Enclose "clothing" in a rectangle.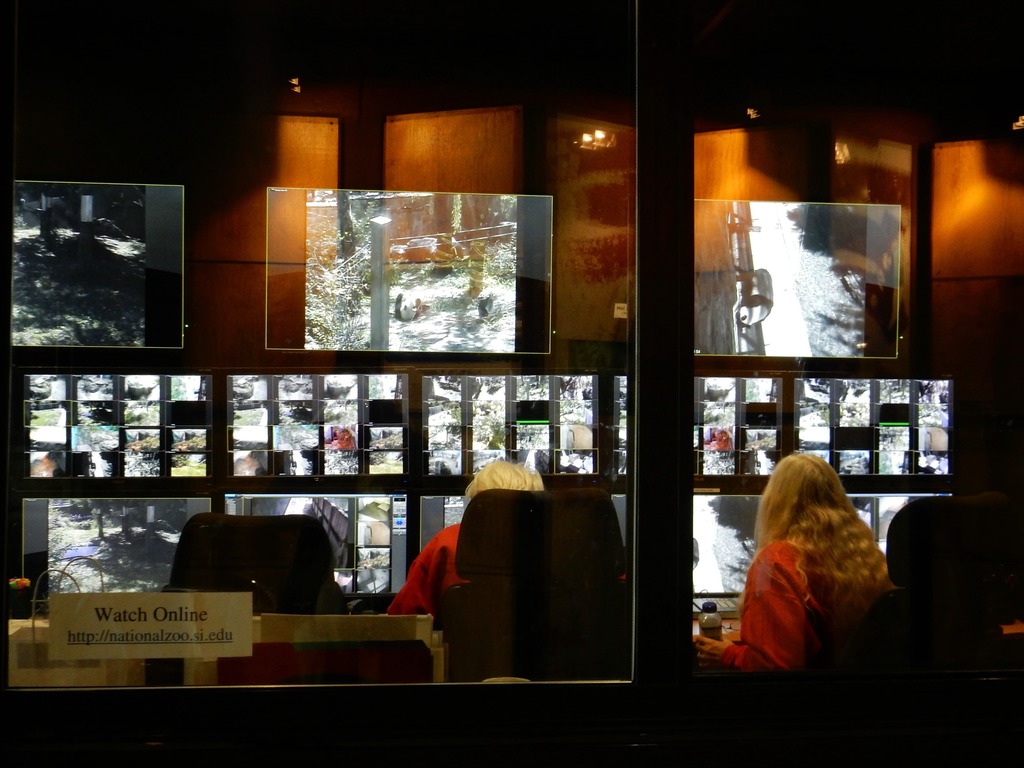
pyautogui.locateOnScreen(721, 534, 890, 674).
